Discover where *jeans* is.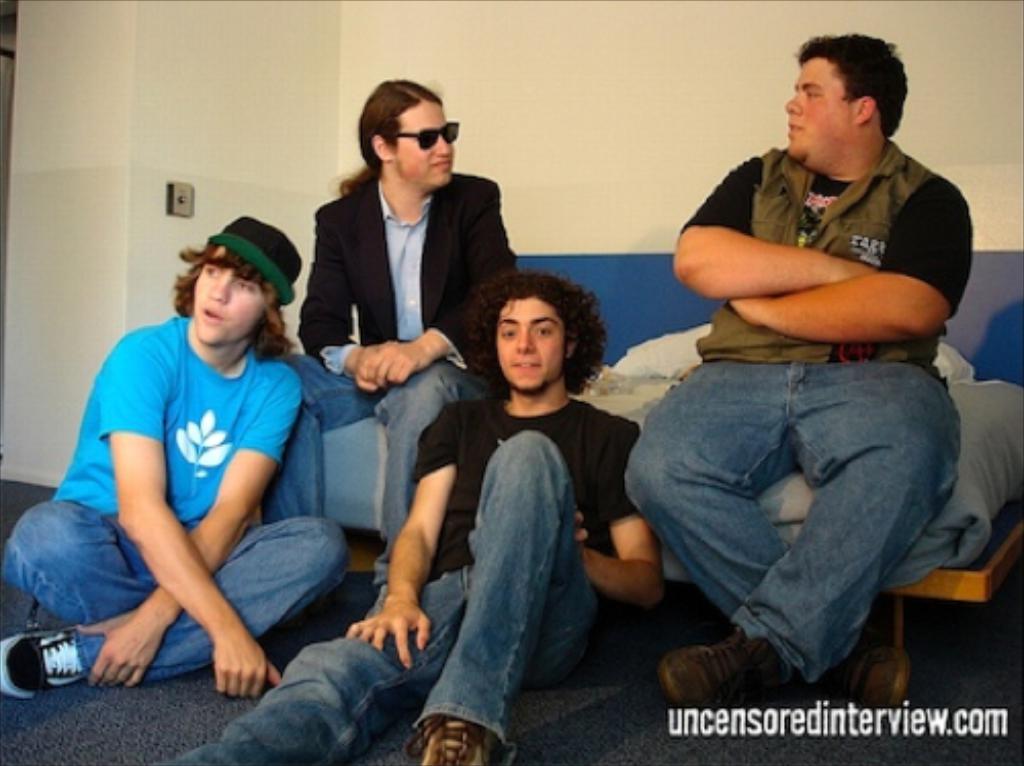
Discovered at 281:348:485:590.
